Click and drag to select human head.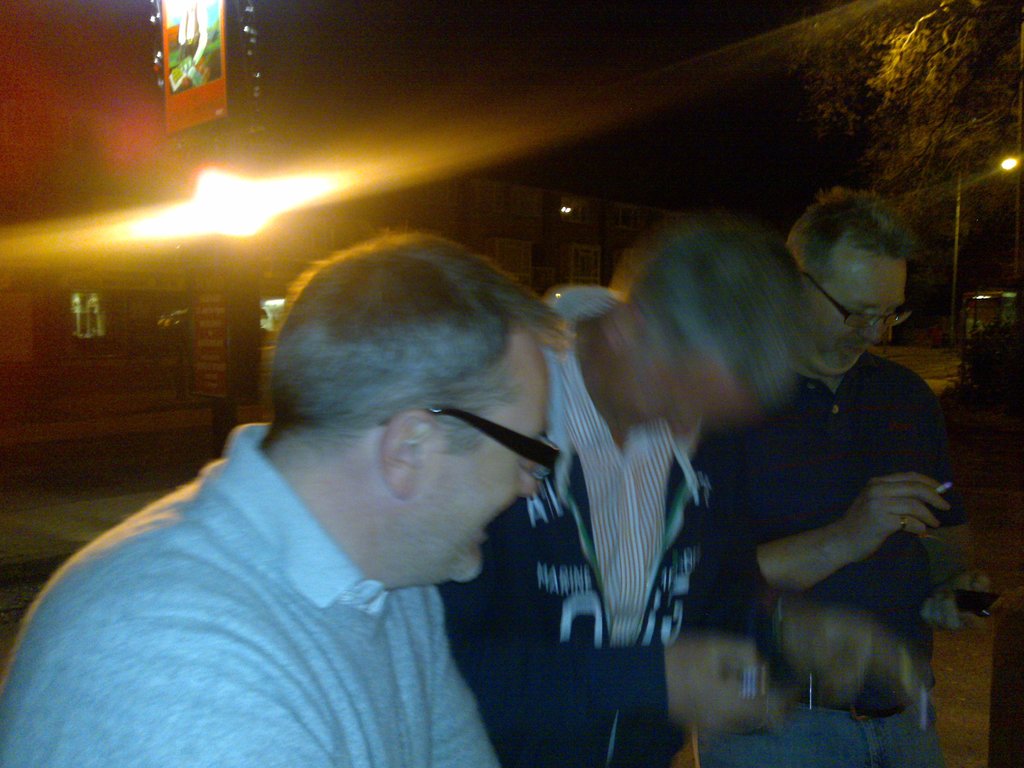
Selection: (599,222,808,430).
